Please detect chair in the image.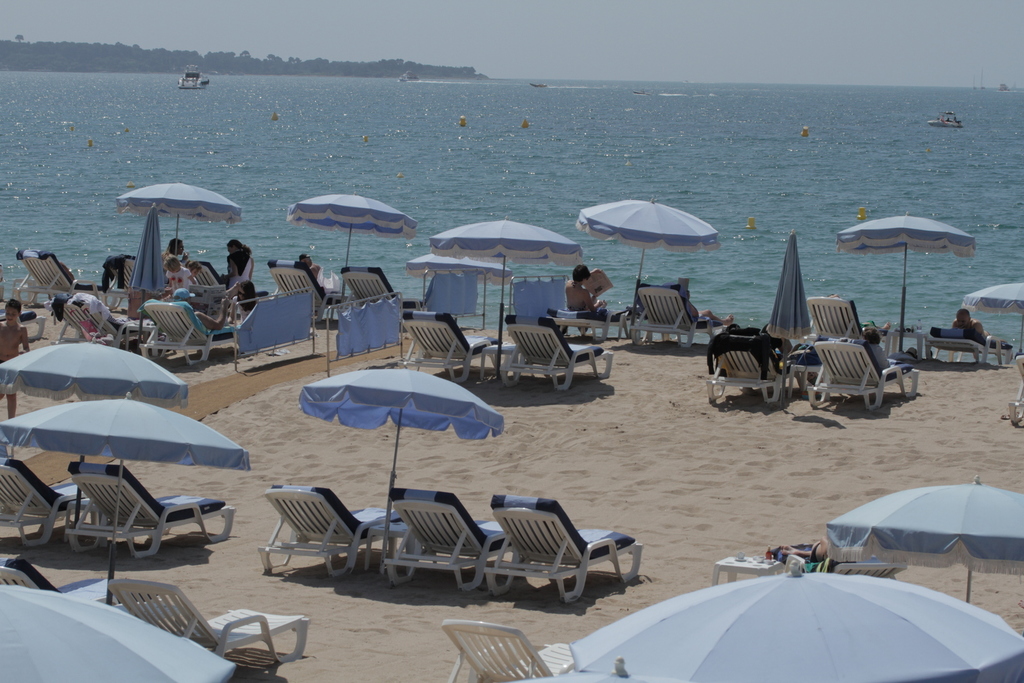
crop(467, 502, 640, 615).
